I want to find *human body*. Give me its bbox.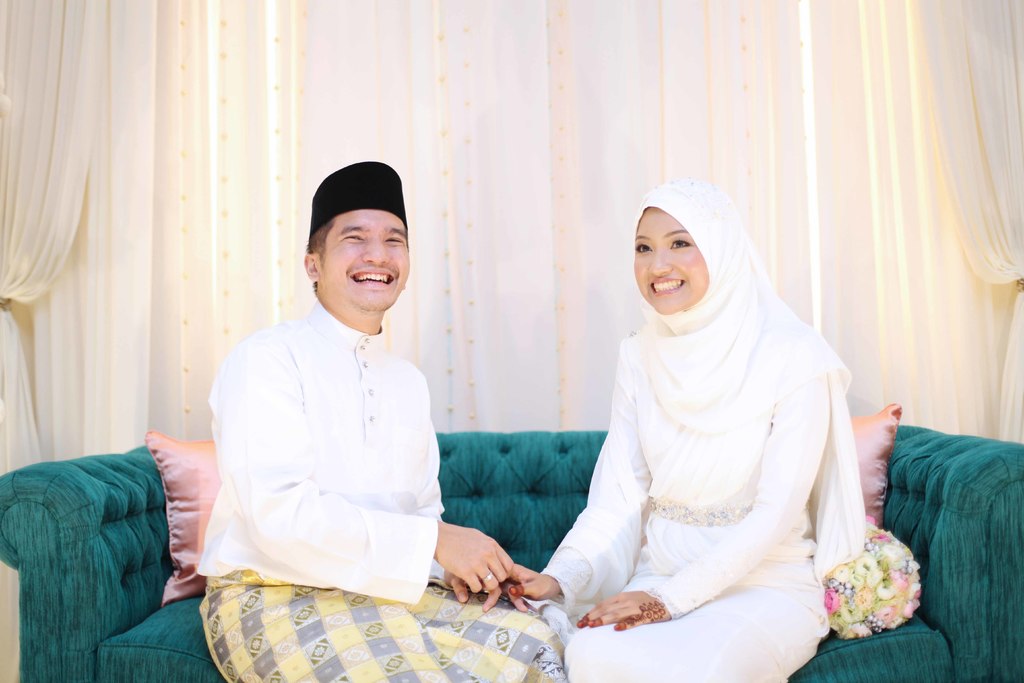
rect(510, 293, 850, 682).
